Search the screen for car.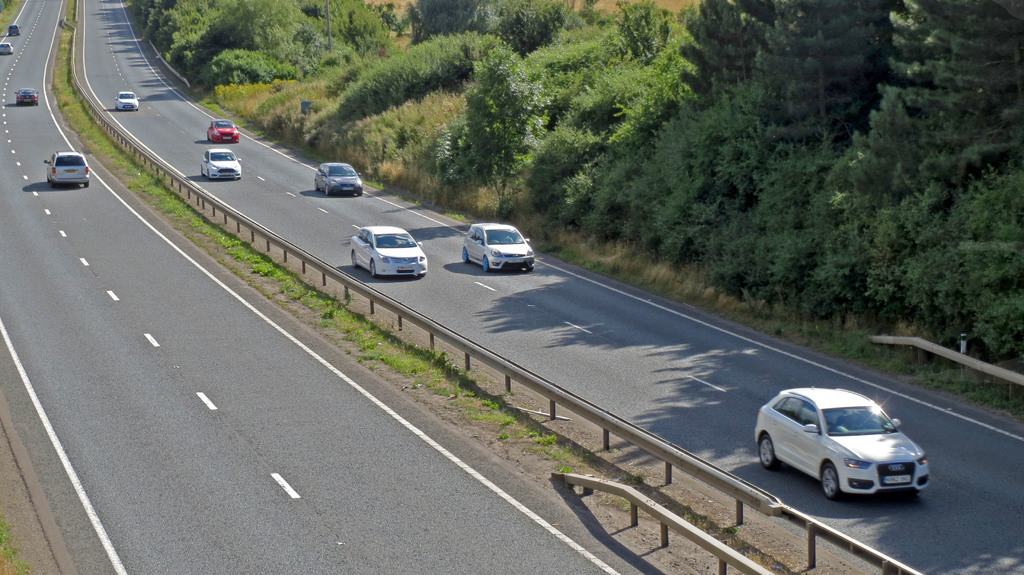
Found at (left=51, top=153, right=89, bottom=188).
